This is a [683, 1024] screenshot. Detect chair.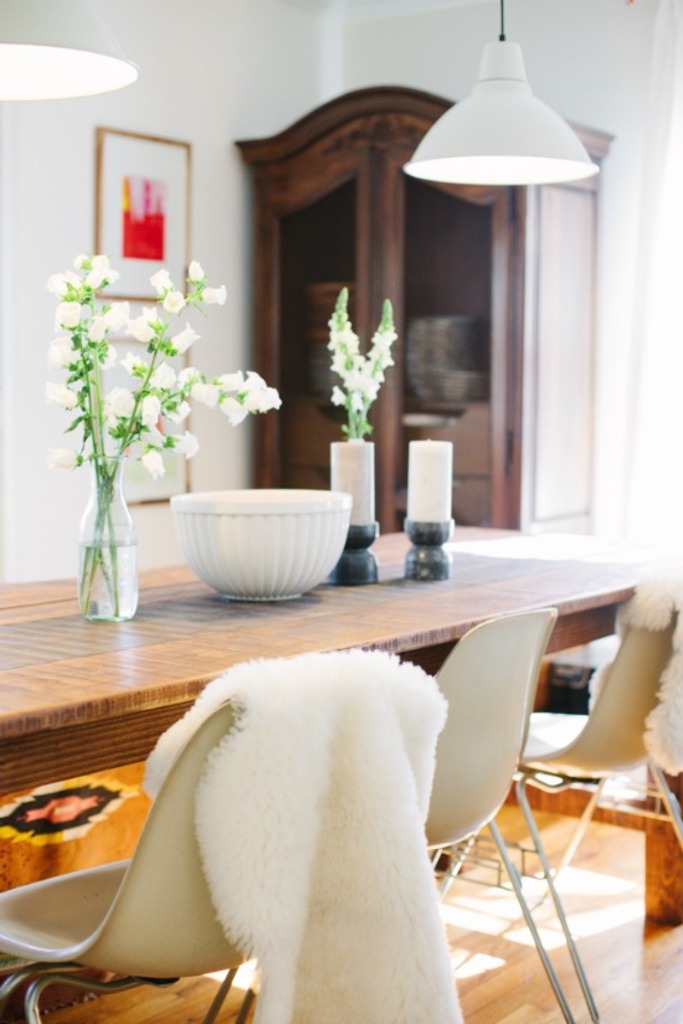
bbox(509, 591, 682, 886).
